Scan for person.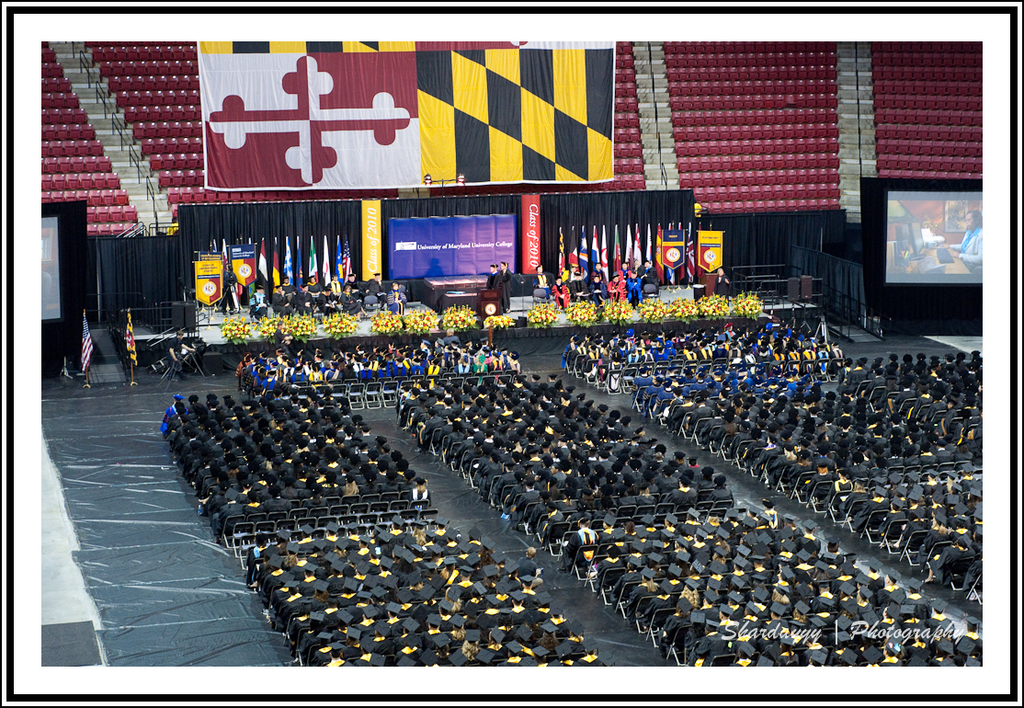
Scan result: rect(940, 209, 983, 274).
